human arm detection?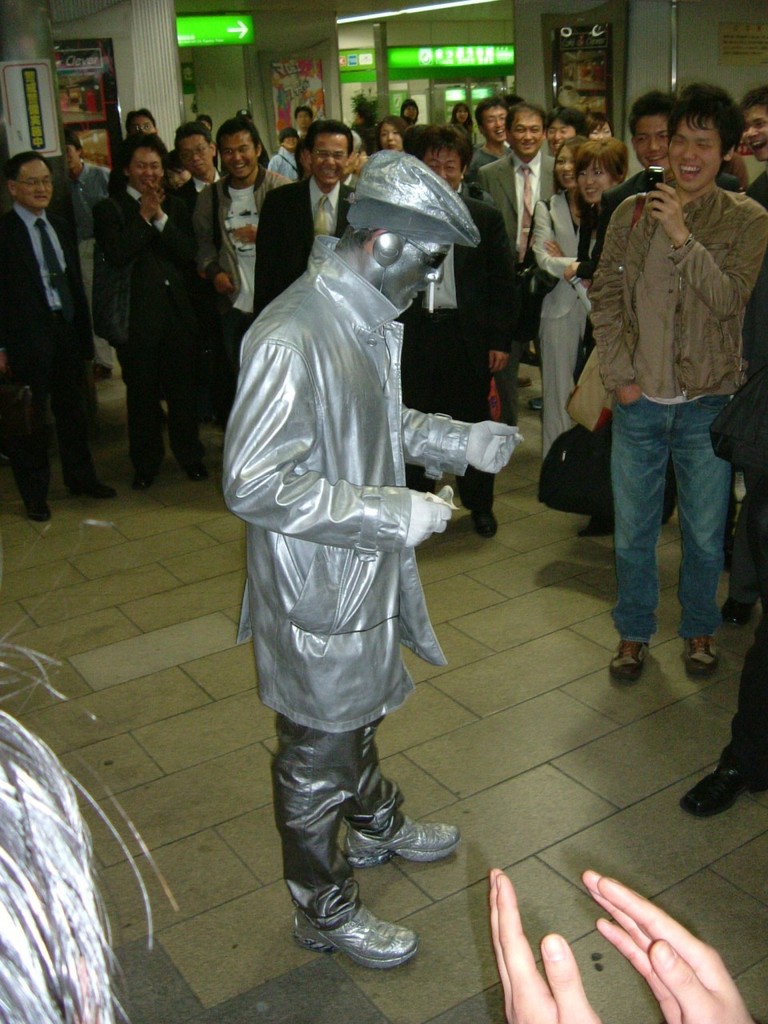
pyautogui.locateOnScreen(147, 191, 193, 265)
